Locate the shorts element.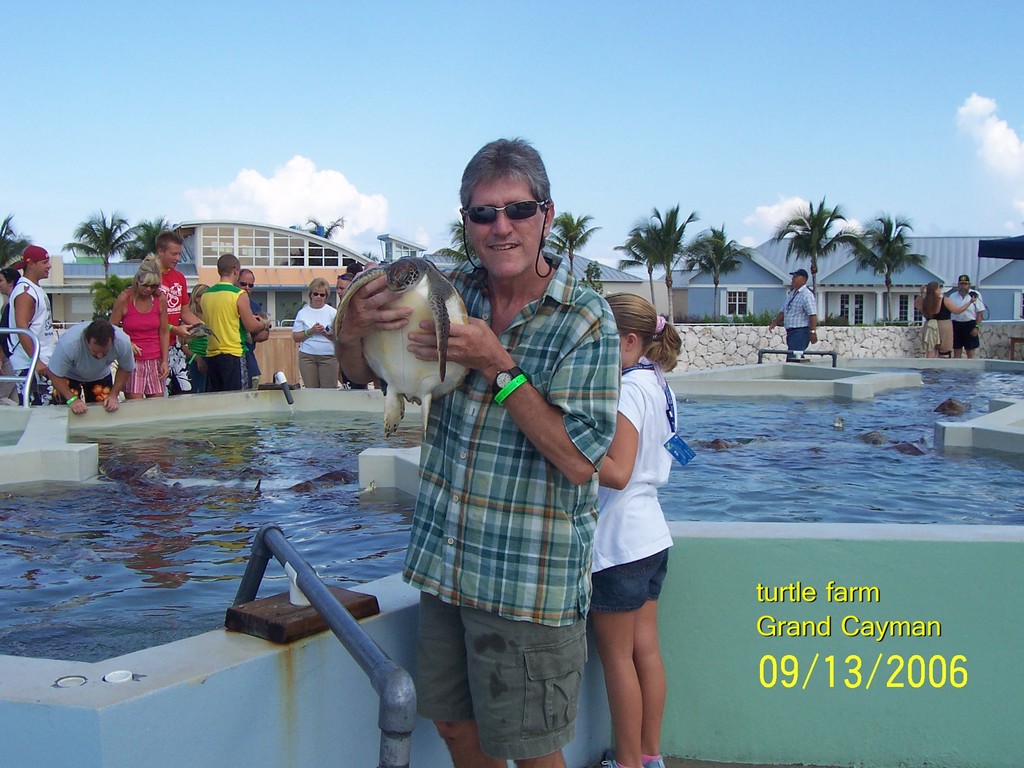
Element bbox: bbox(18, 372, 59, 407).
